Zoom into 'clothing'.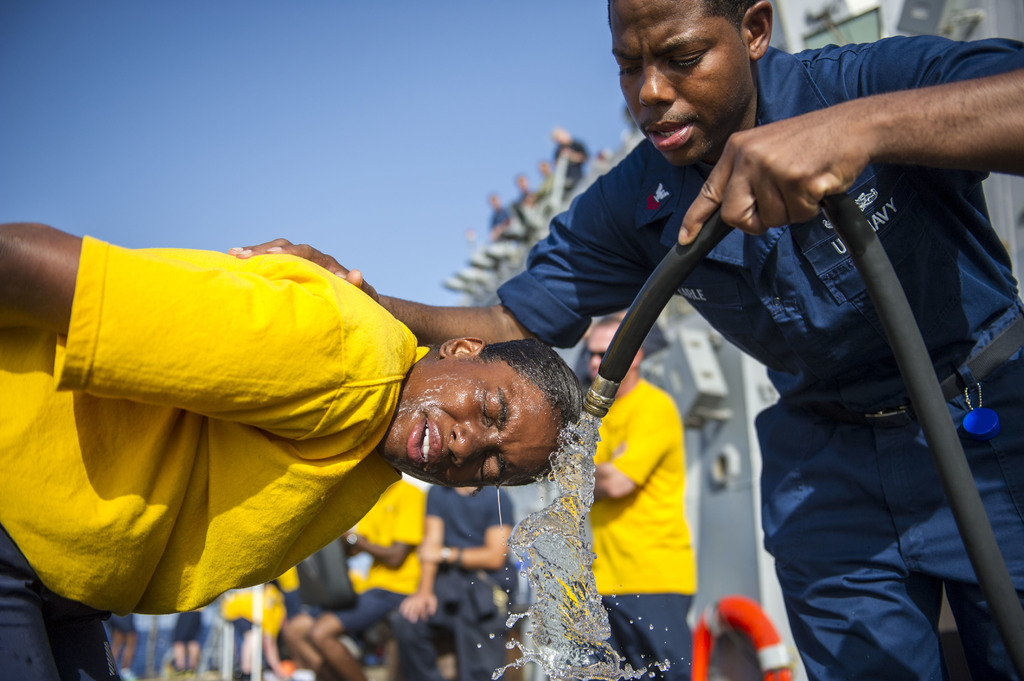
Zoom target: [419,475,511,653].
